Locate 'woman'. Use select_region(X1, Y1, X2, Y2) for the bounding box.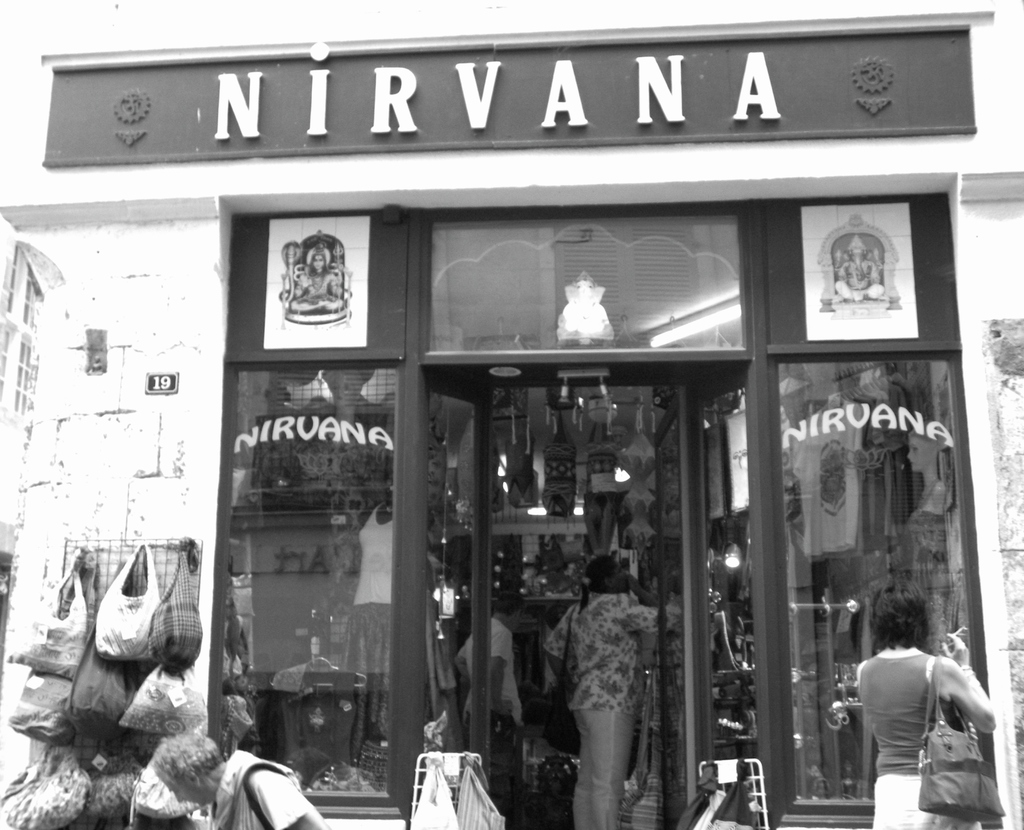
select_region(856, 574, 999, 829).
